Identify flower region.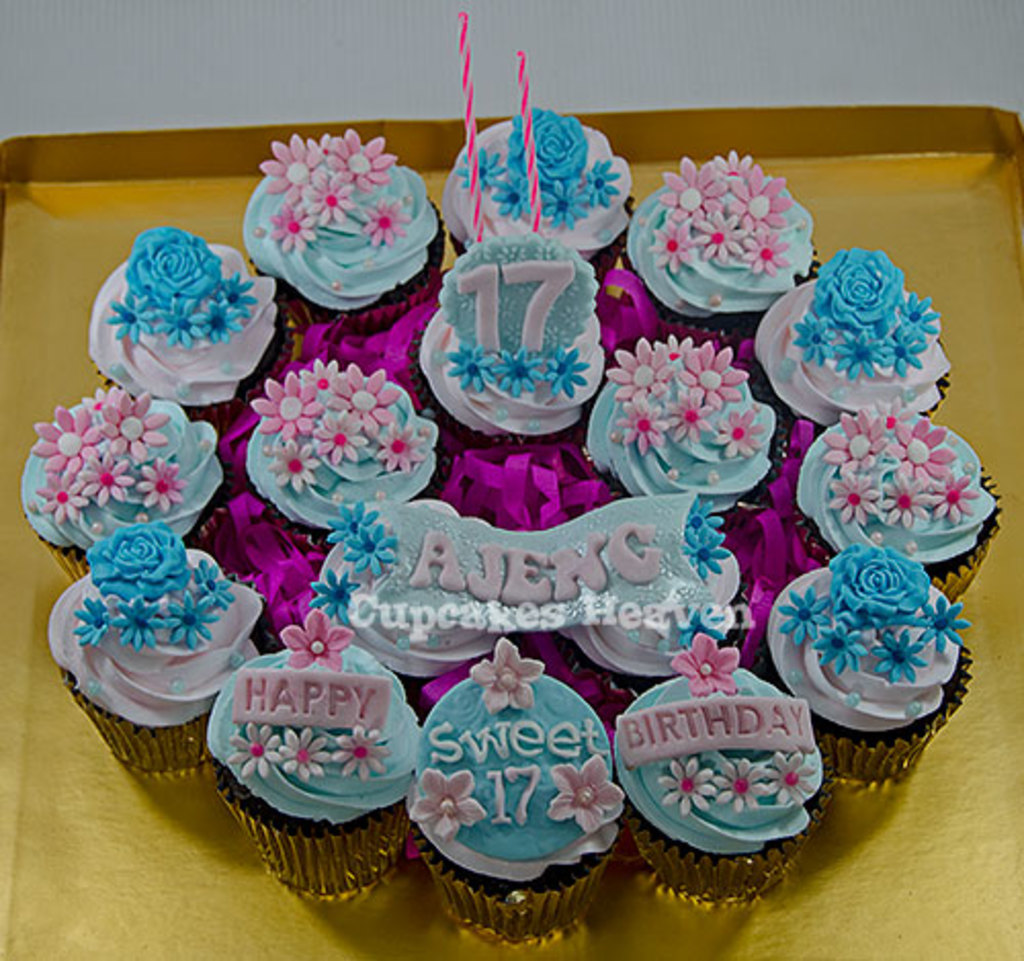
Region: (444, 340, 487, 385).
